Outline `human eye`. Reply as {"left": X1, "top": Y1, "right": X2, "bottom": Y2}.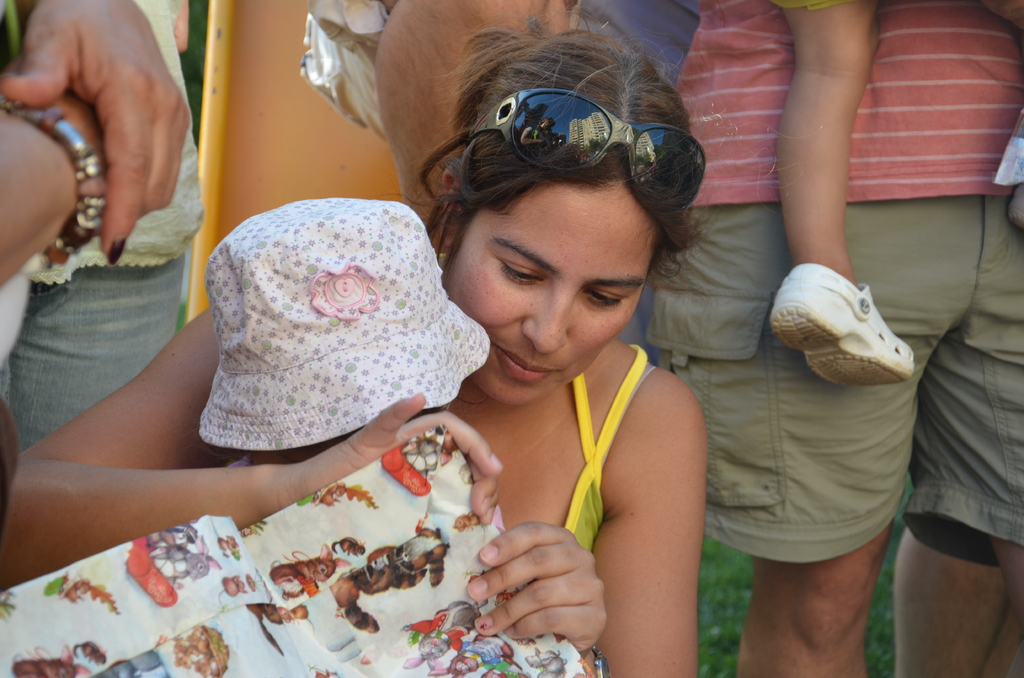
{"left": 495, "top": 252, "right": 545, "bottom": 289}.
